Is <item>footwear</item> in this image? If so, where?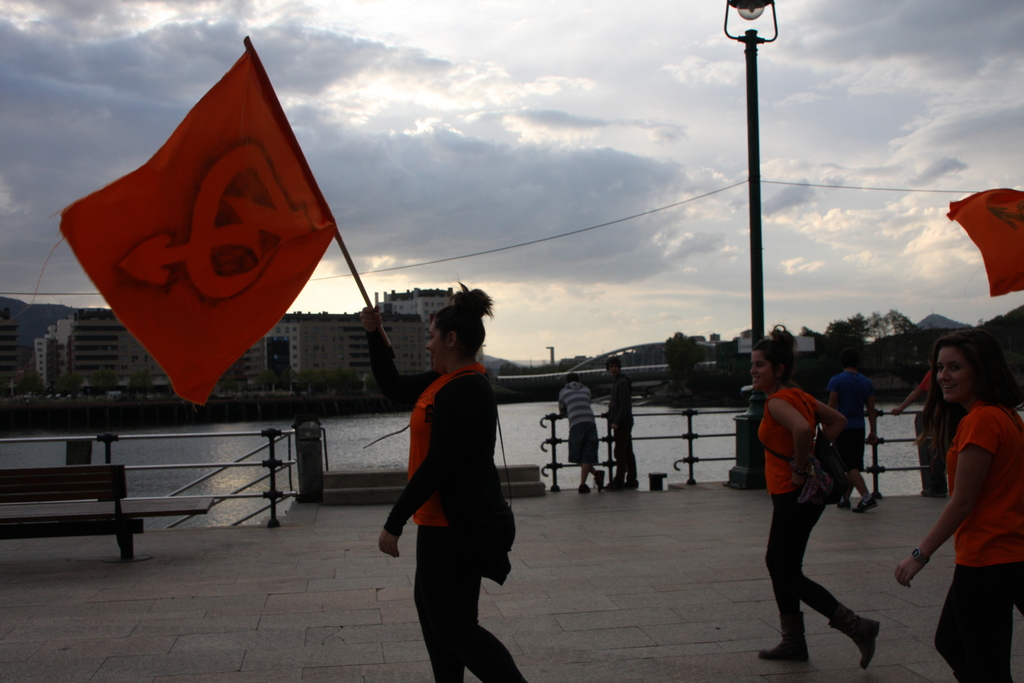
Yes, at region(852, 499, 877, 516).
